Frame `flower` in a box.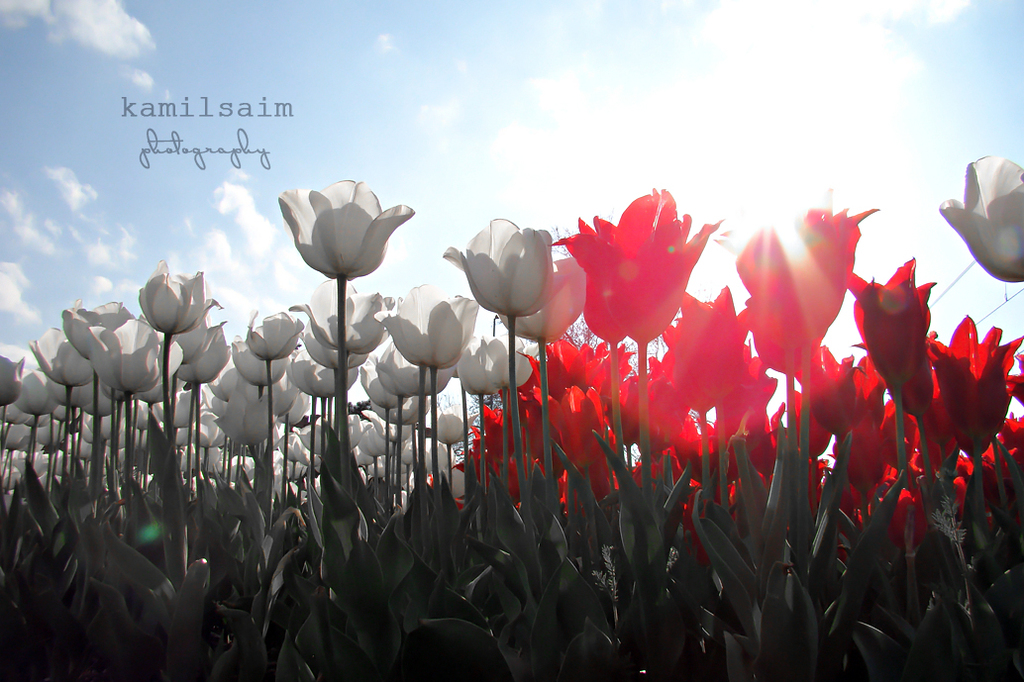
[left=795, top=341, right=855, bottom=431].
